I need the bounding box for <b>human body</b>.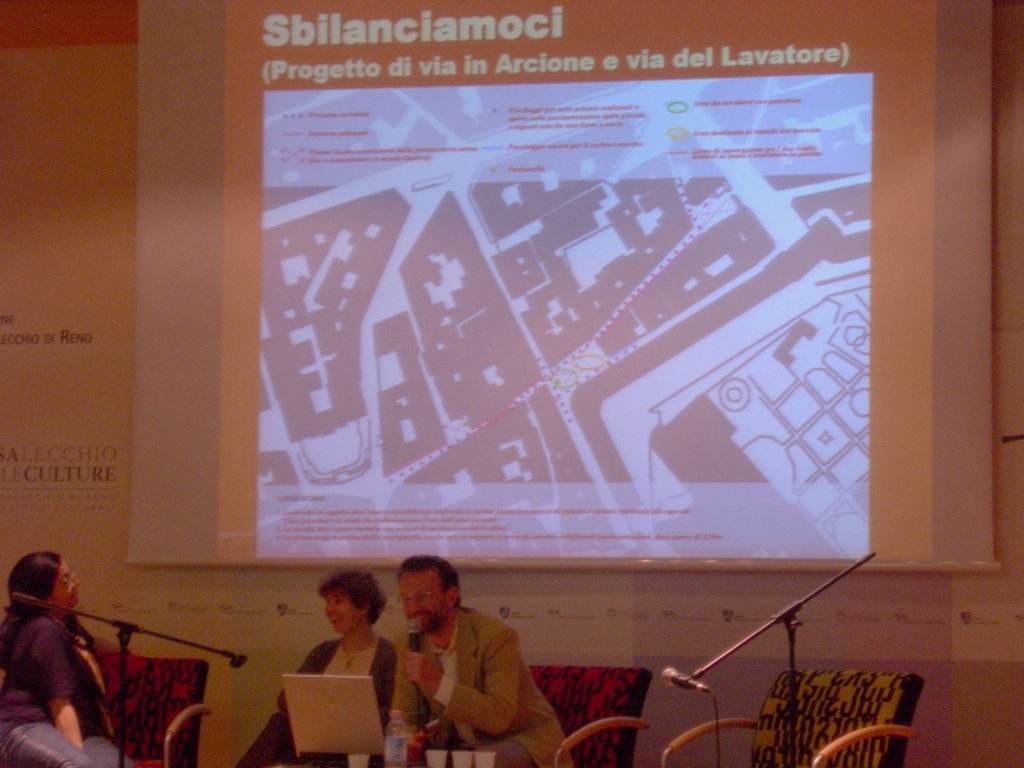
Here it is: crop(0, 611, 133, 767).
